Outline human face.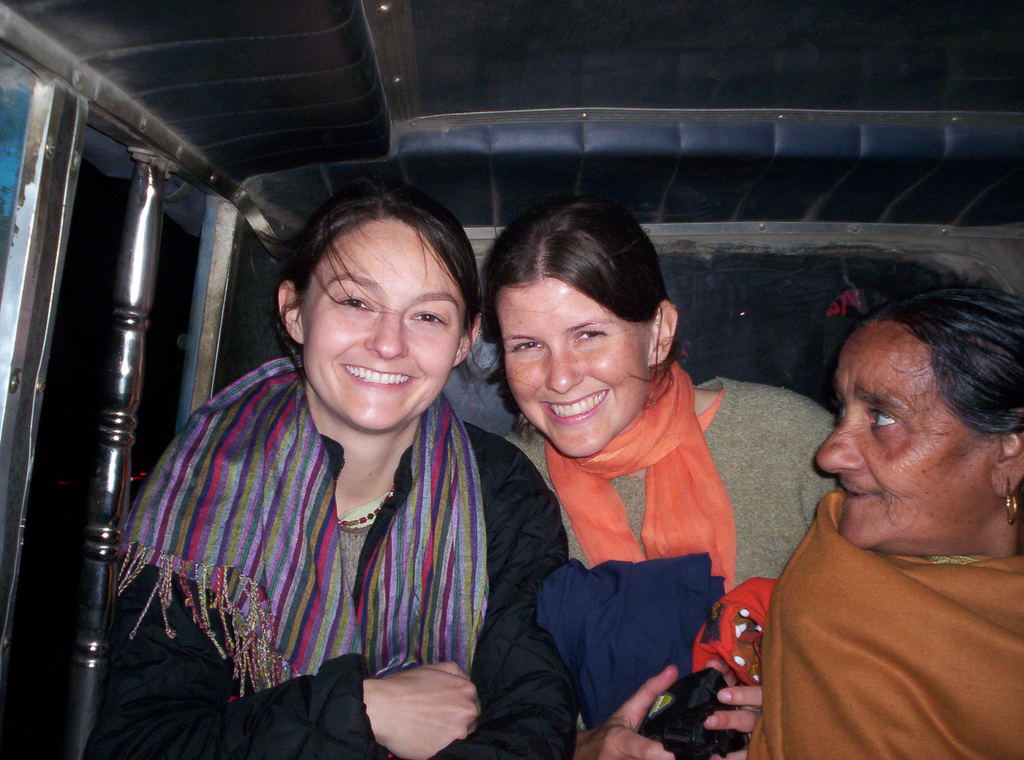
Outline: bbox=[499, 277, 648, 453].
